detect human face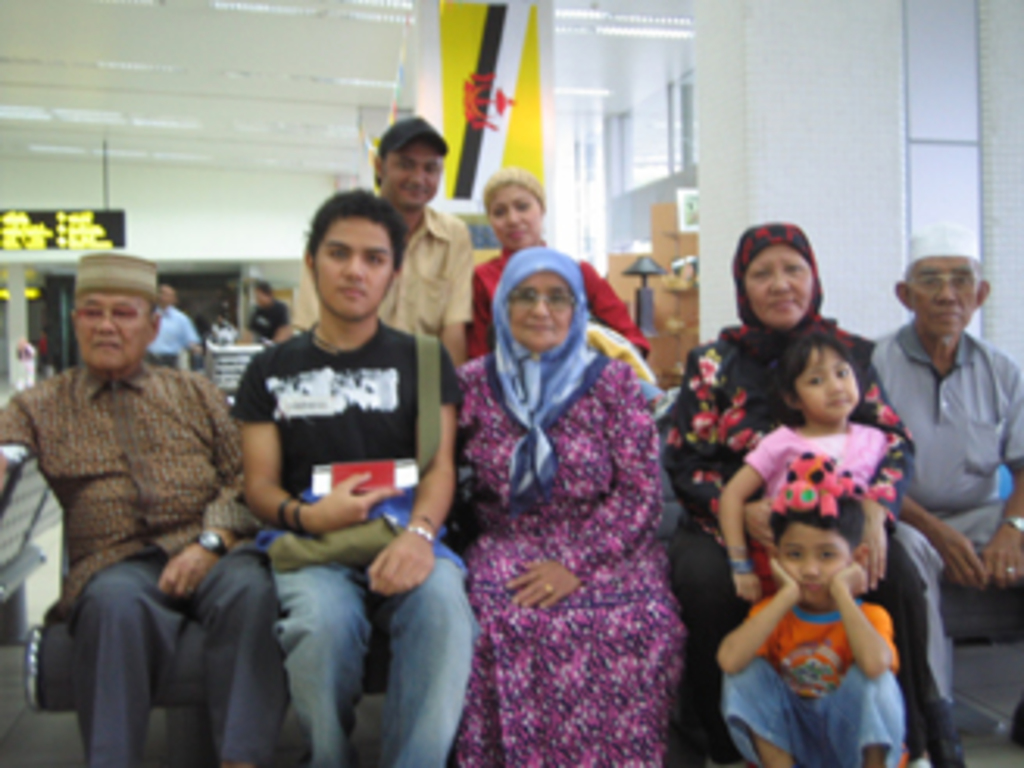
bbox=(381, 137, 440, 212)
